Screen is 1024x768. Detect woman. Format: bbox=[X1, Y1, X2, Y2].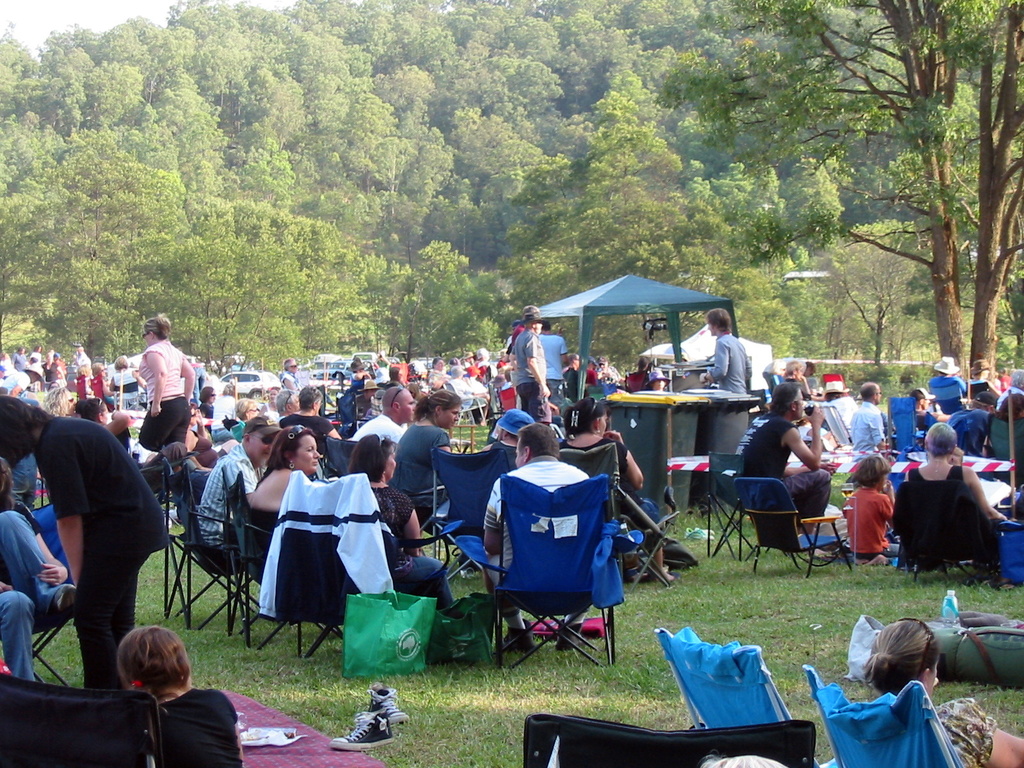
bbox=[0, 455, 81, 693].
